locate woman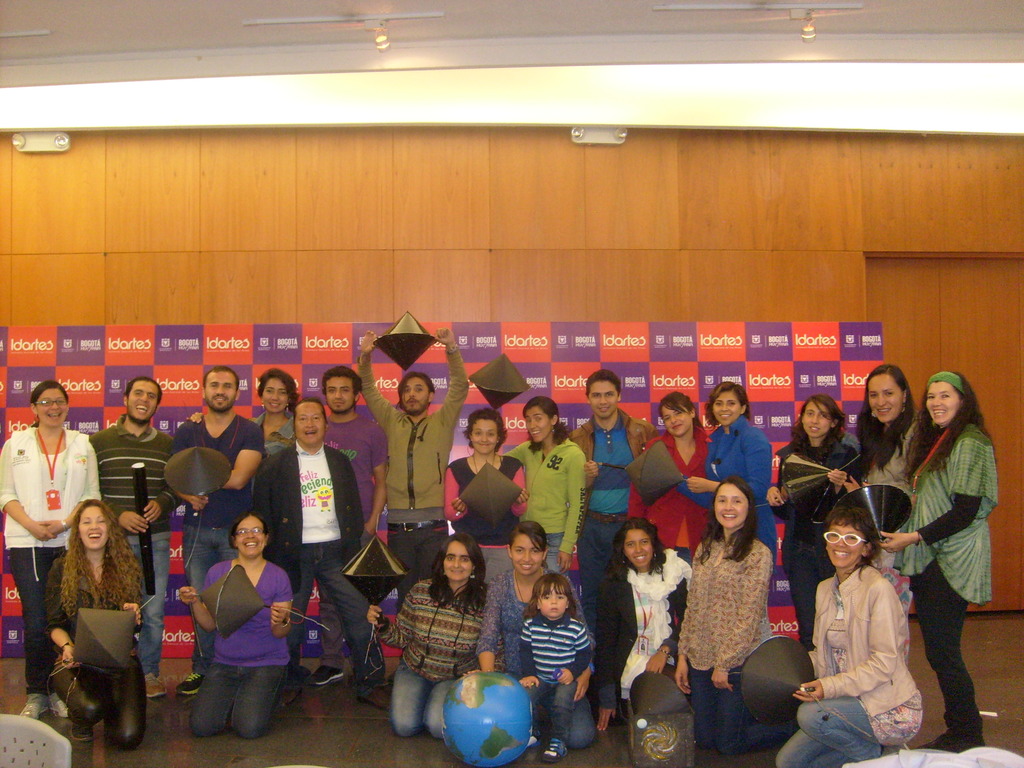
<bbox>496, 400, 589, 581</bbox>
